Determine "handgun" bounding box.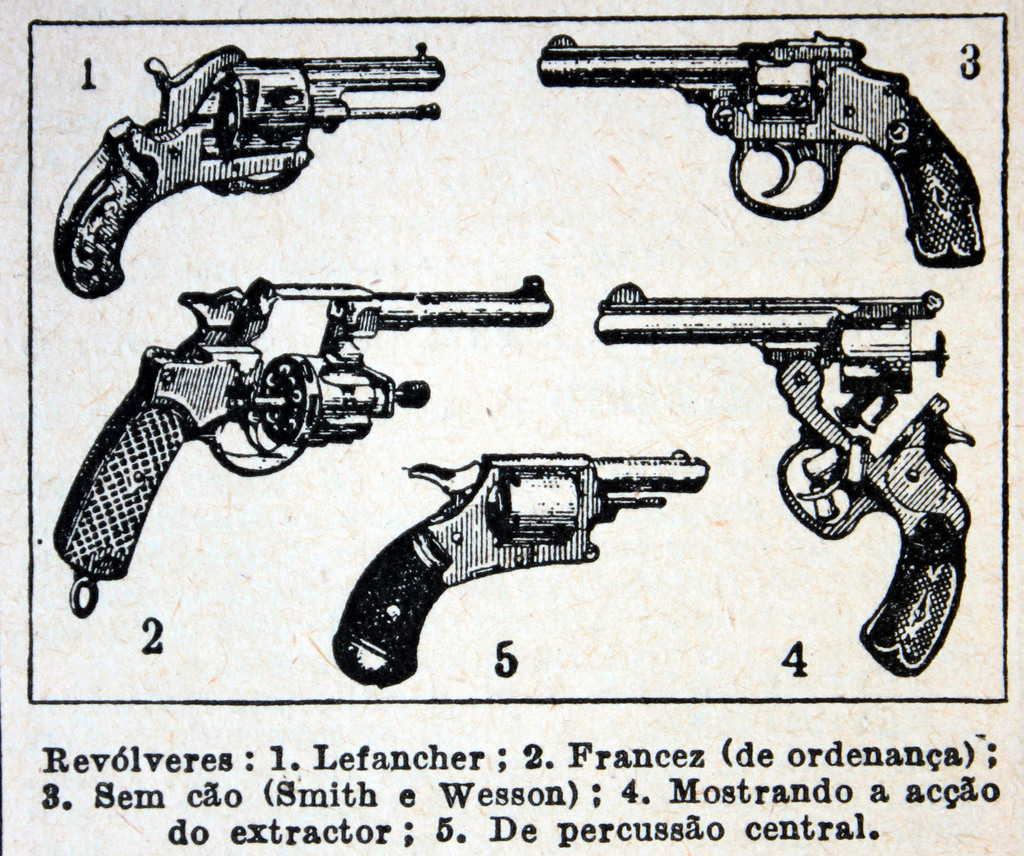
Determined: rect(51, 274, 553, 620).
